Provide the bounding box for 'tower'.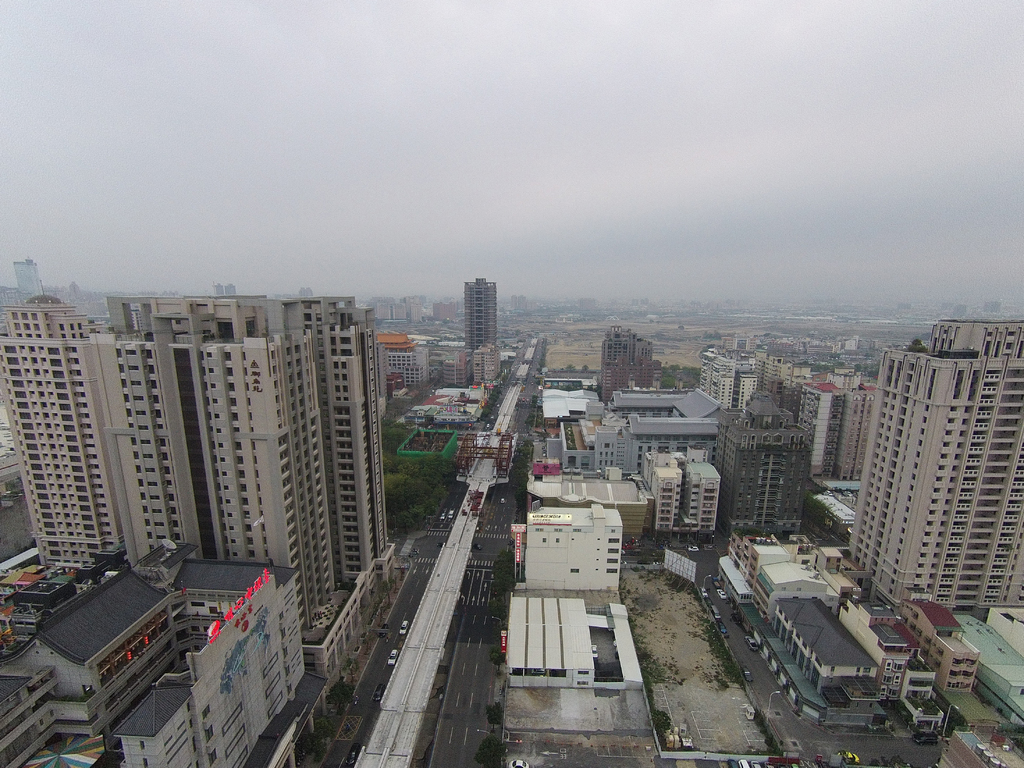
left=833, top=298, right=1014, bottom=626.
